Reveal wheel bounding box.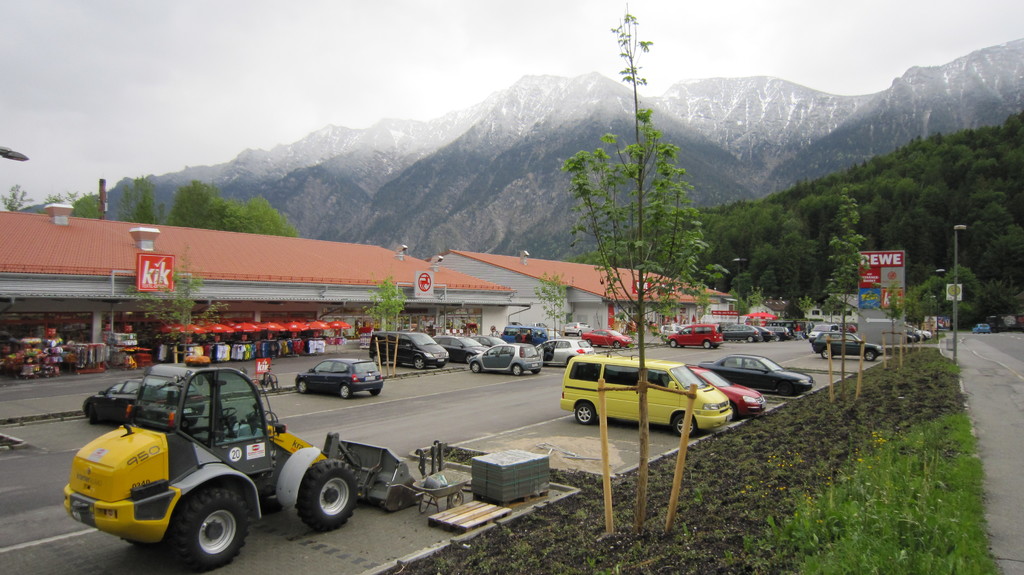
Revealed: [left=340, top=384, right=352, bottom=400].
